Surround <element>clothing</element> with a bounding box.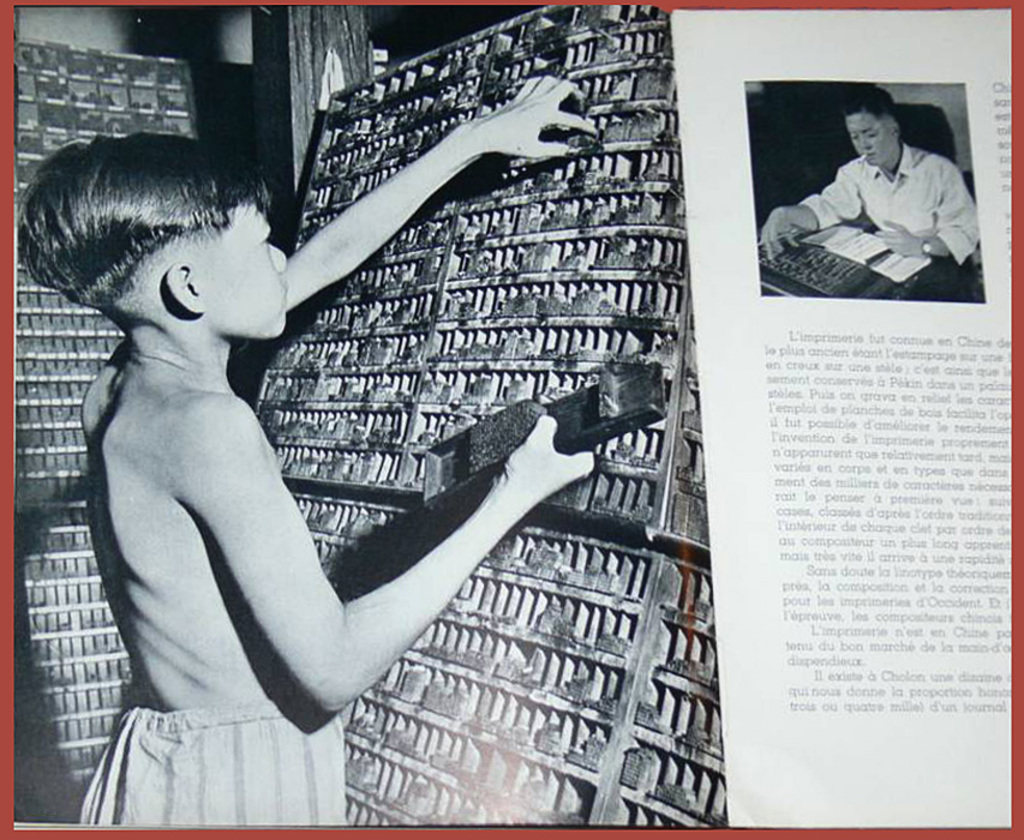
[808, 143, 983, 305].
